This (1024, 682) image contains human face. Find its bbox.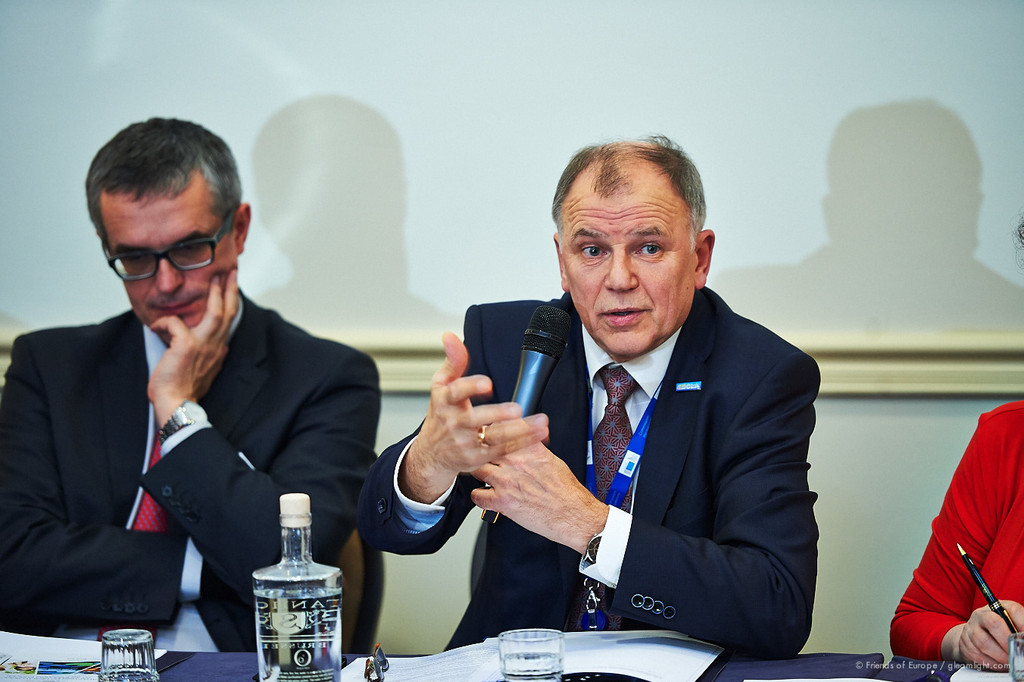
{"x1": 103, "y1": 203, "x2": 240, "y2": 343}.
